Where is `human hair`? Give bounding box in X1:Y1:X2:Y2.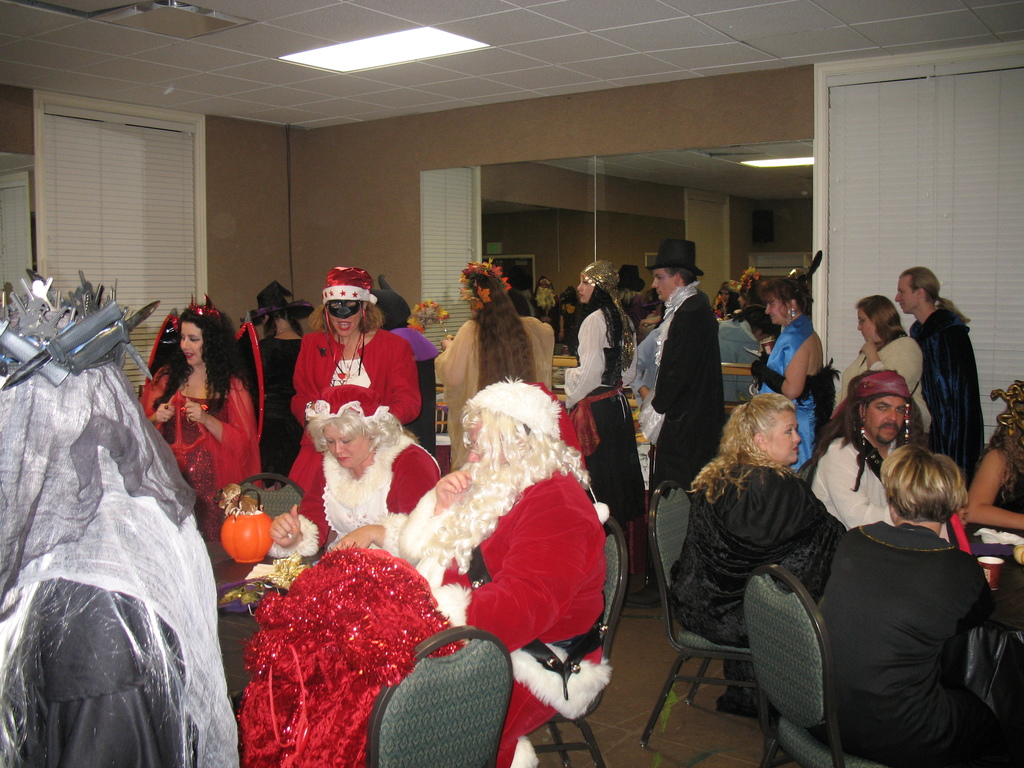
308:305:390:338.
